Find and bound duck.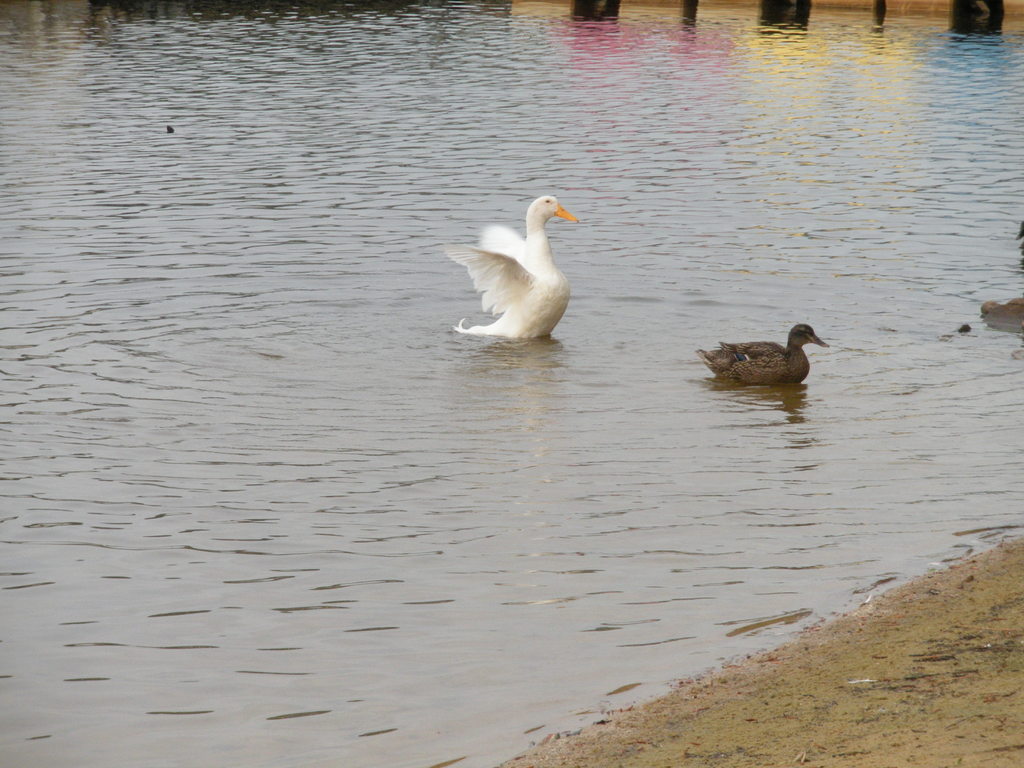
Bound: (442,196,584,339).
